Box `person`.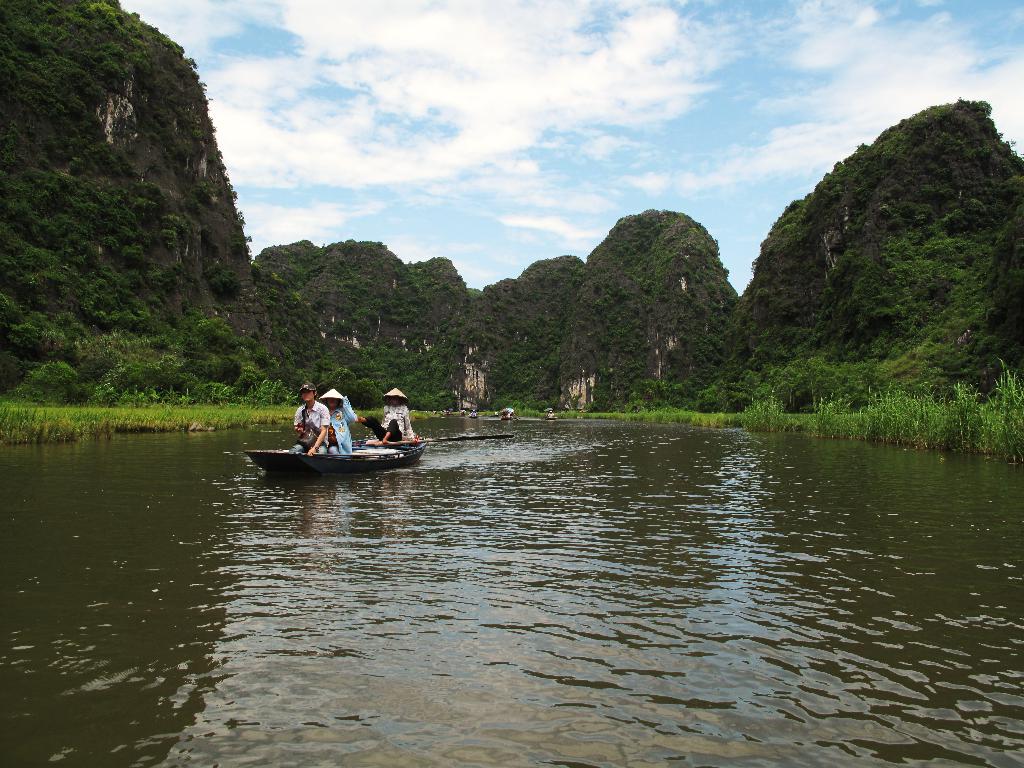
Rect(288, 384, 329, 459).
